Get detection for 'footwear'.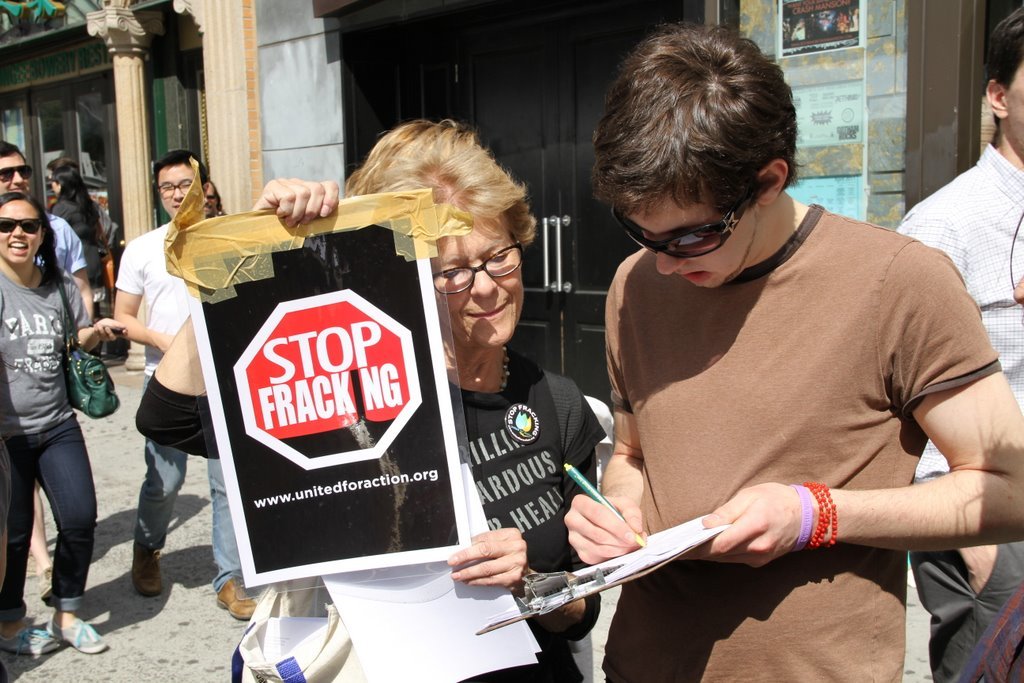
Detection: bbox(133, 536, 160, 597).
